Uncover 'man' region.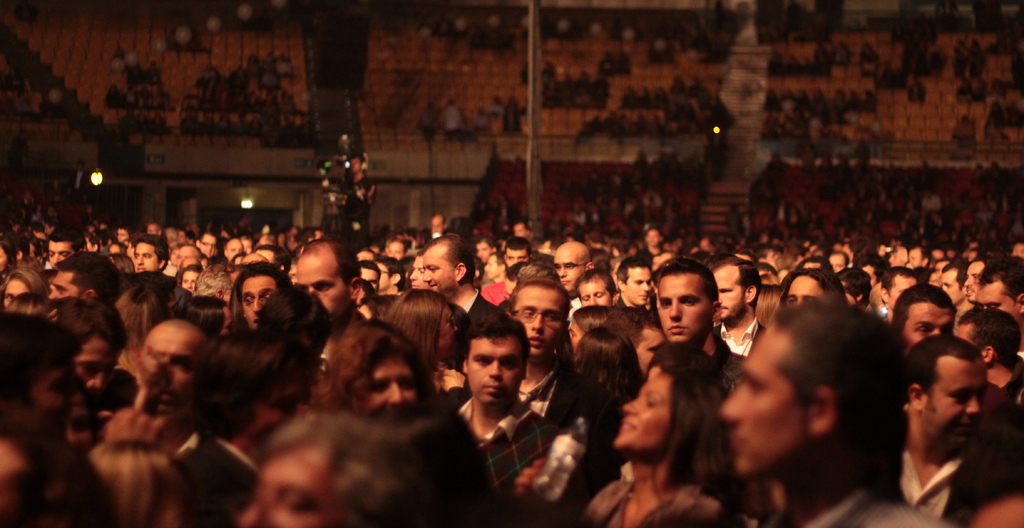
Uncovered: locate(292, 240, 400, 371).
